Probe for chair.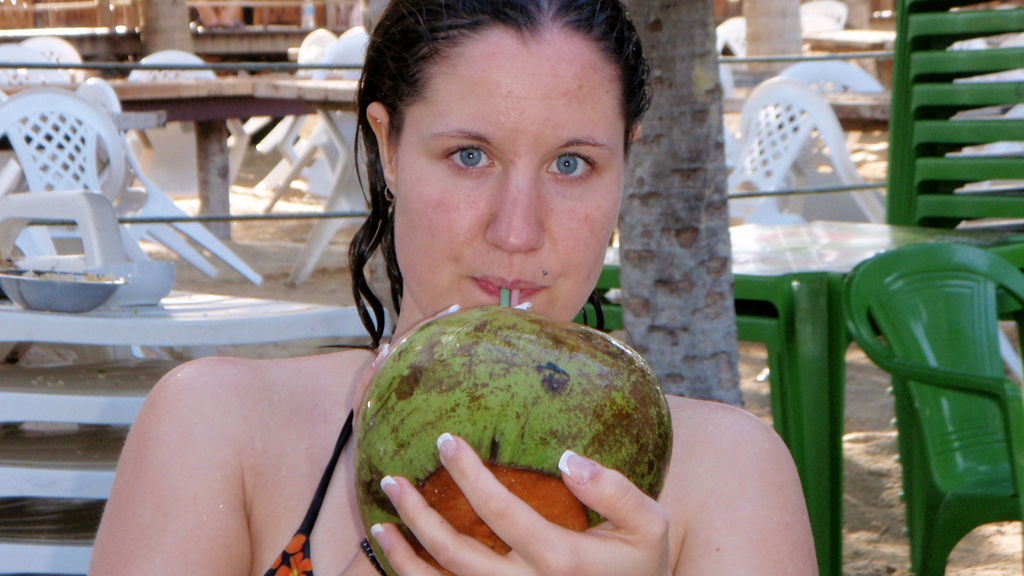
Probe result: <region>261, 26, 378, 287</region>.
